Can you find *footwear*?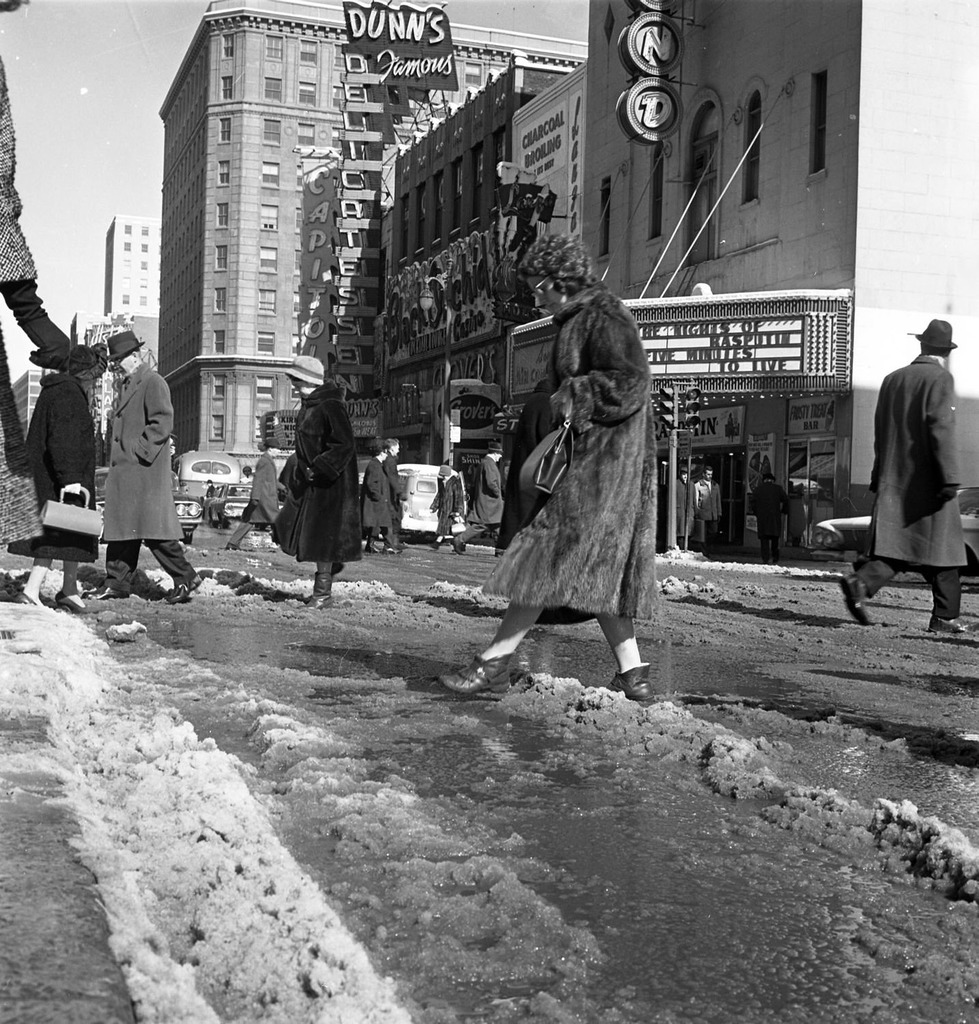
Yes, bounding box: [495, 553, 503, 555].
